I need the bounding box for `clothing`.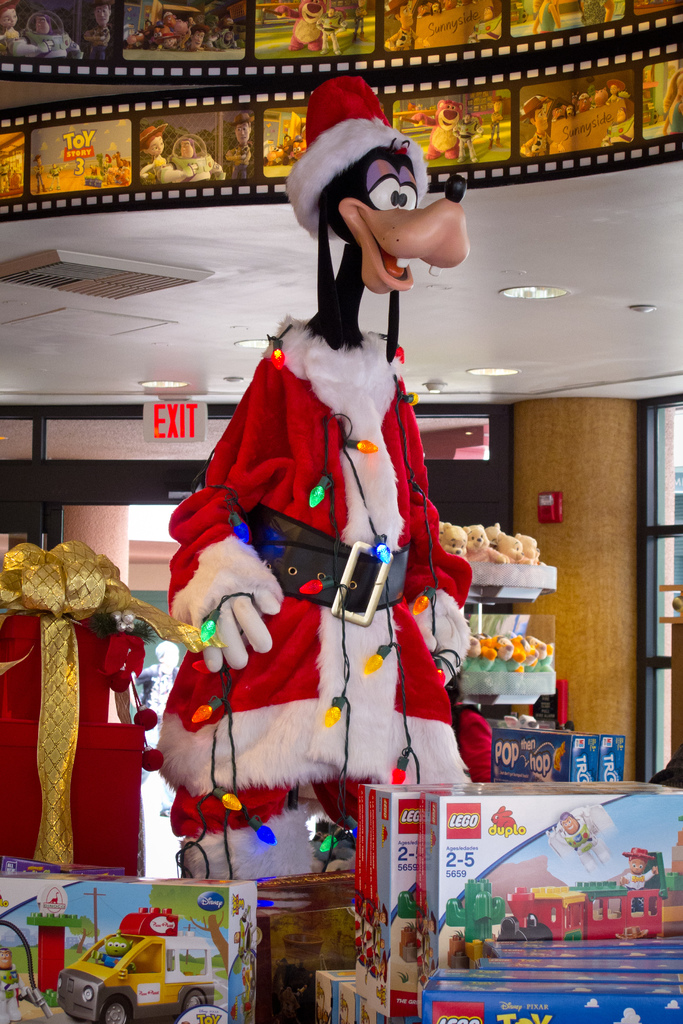
Here it is: bbox=[154, 305, 485, 910].
